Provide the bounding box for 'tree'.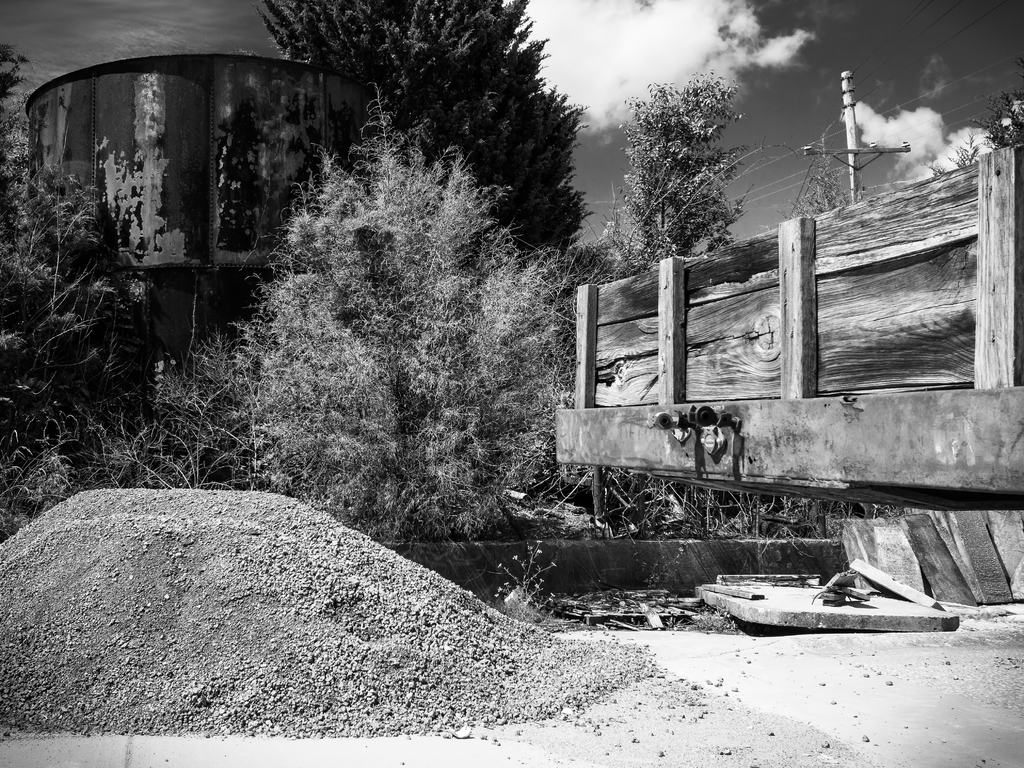
{"left": 259, "top": 0, "right": 603, "bottom": 267}.
